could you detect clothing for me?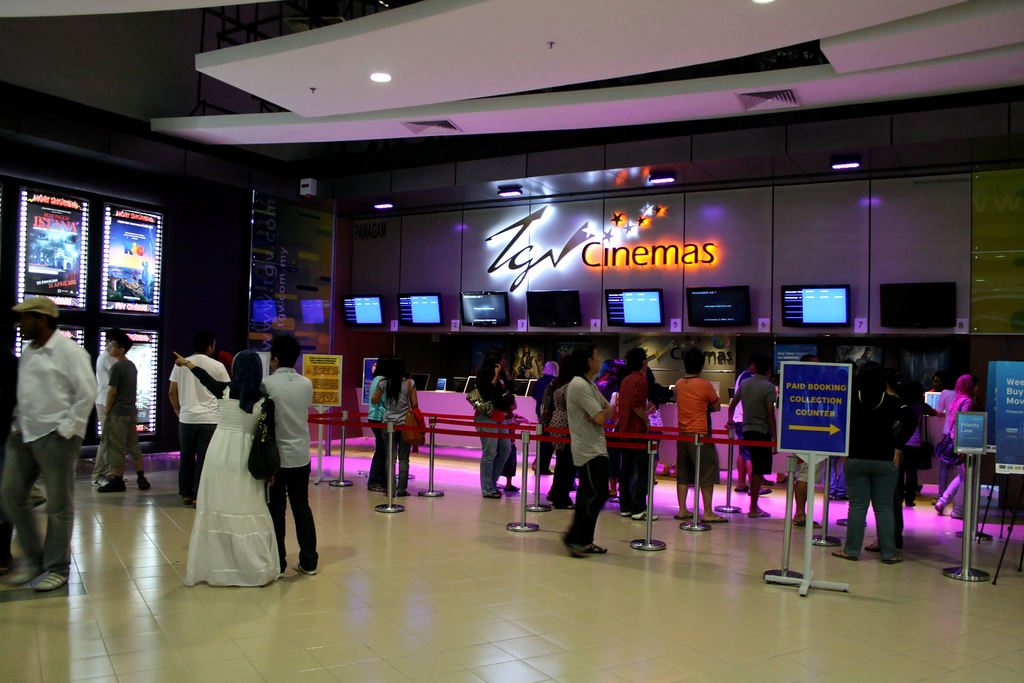
Detection result: box=[607, 391, 619, 481].
